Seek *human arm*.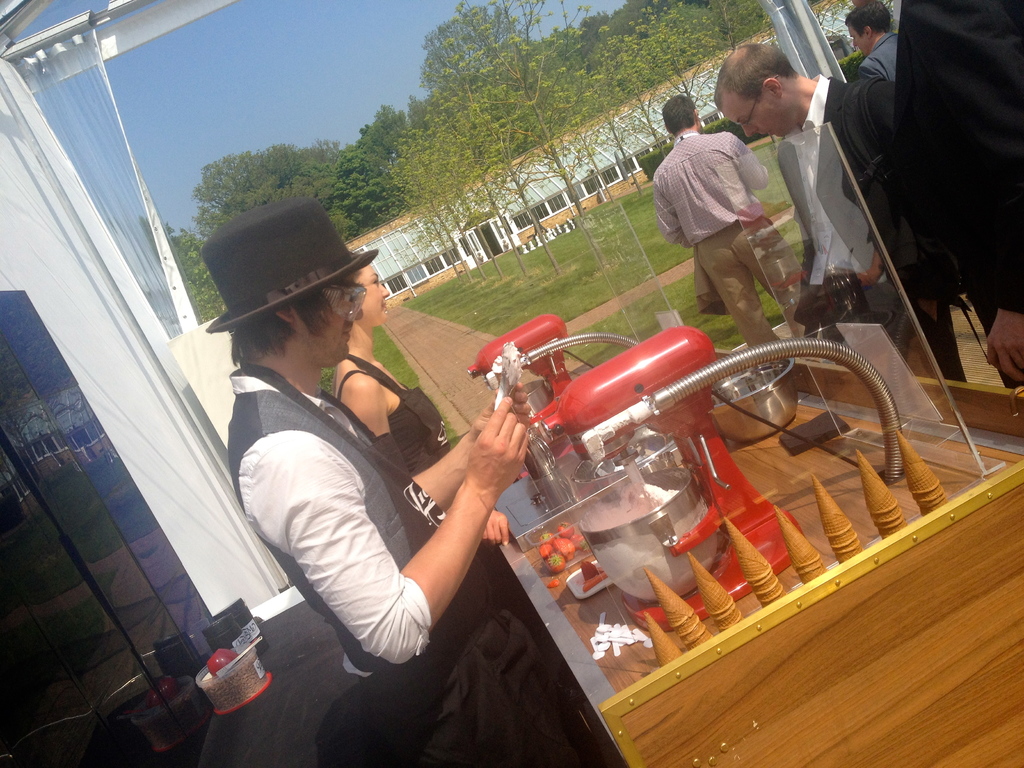
bbox=[418, 385, 531, 516].
